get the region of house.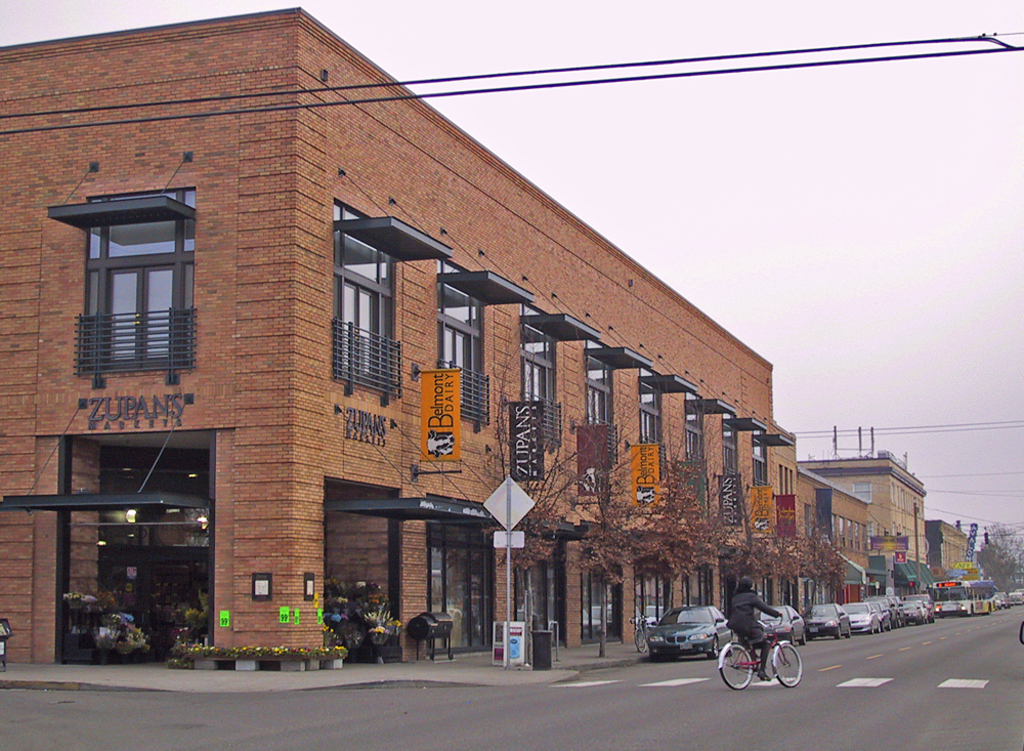
<box>0,0,796,667</box>.
